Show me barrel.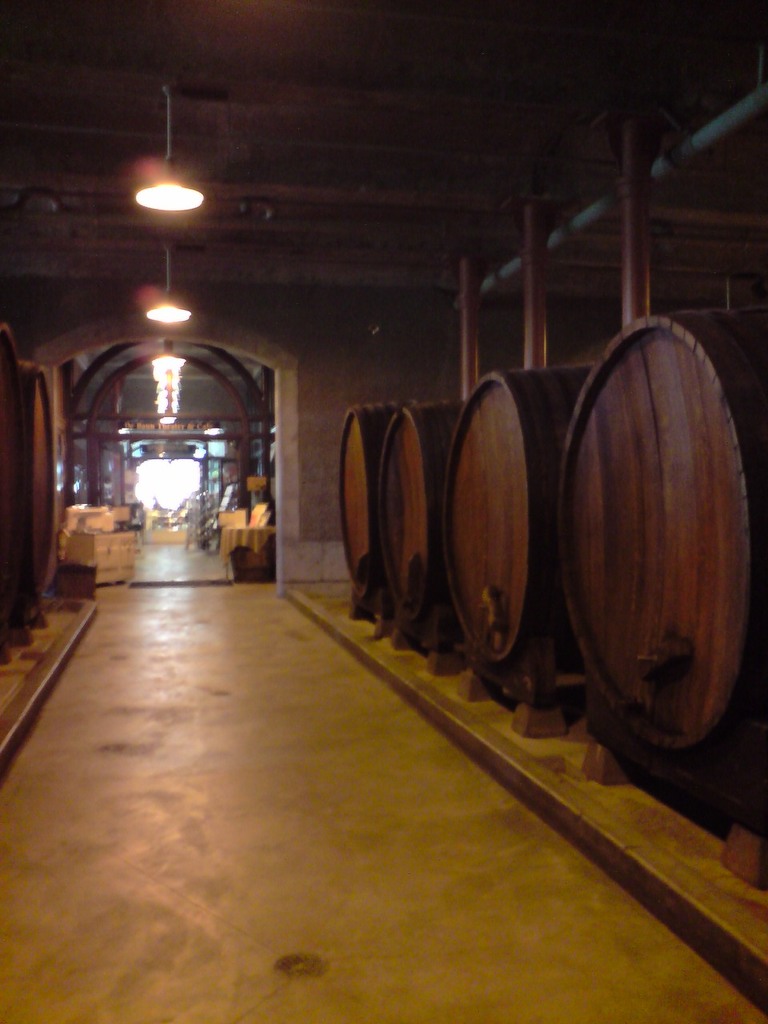
barrel is here: [left=373, top=374, right=477, bottom=630].
